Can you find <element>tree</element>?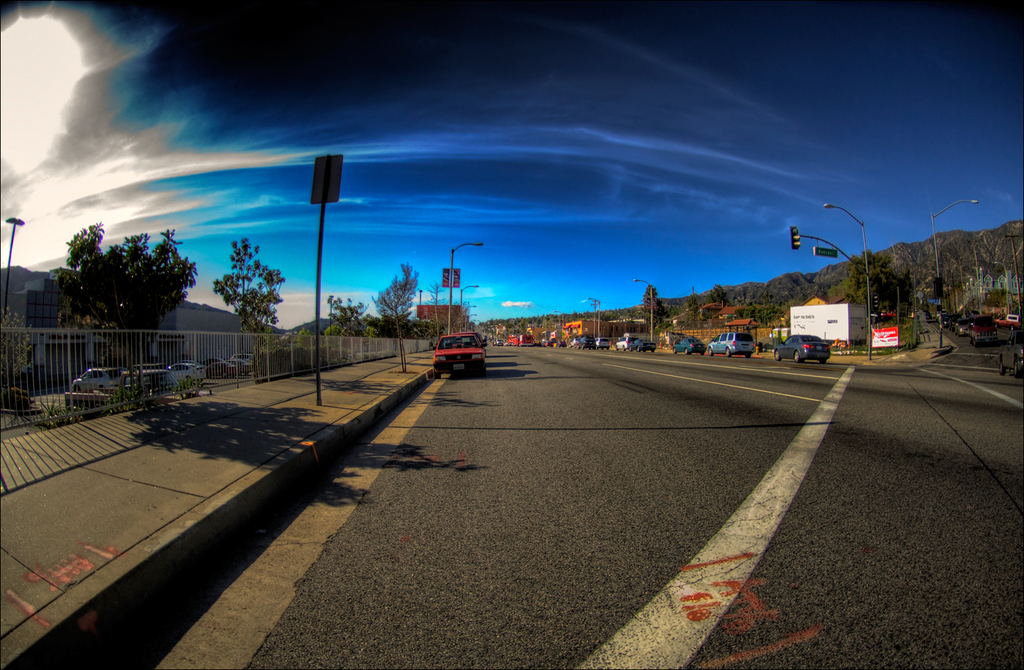
Yes, bounding box: <bbox>57, 222, 193, 377</bbox>.
